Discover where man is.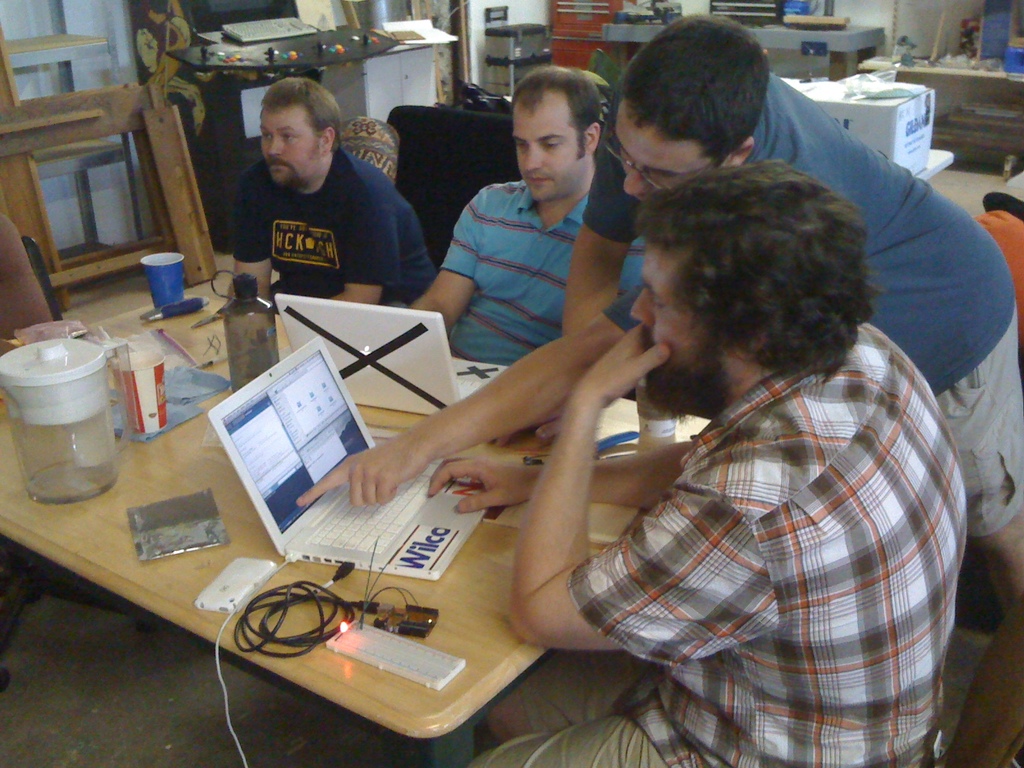
Discovered at bbox=[562, 13, 1023, 767].
